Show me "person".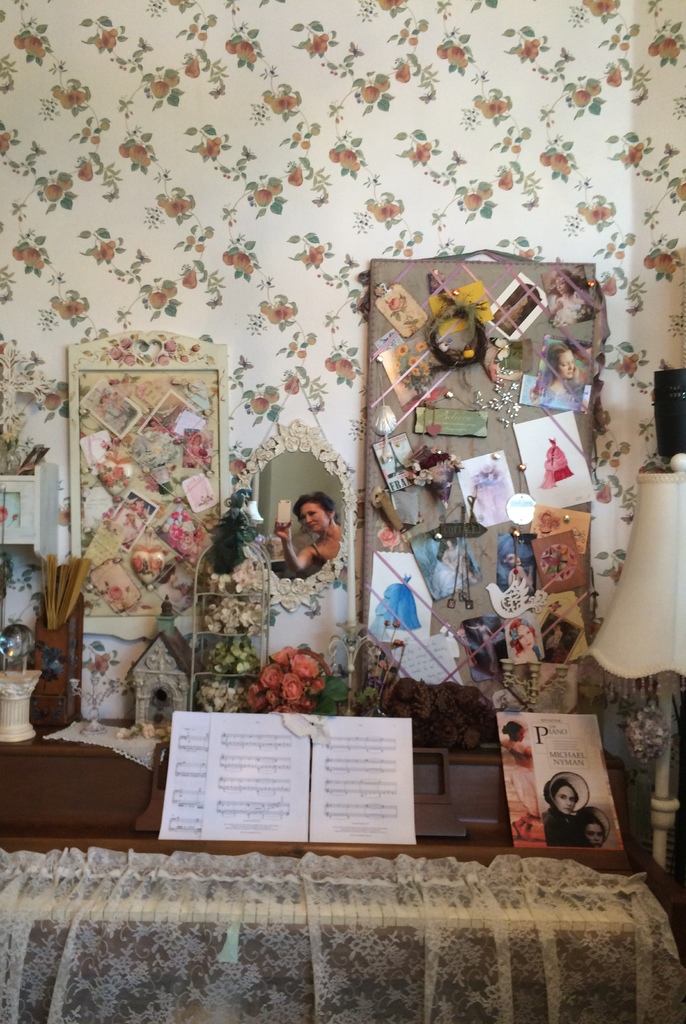
"person" is here: (left=577, top=816, right=605, bottom=851).
